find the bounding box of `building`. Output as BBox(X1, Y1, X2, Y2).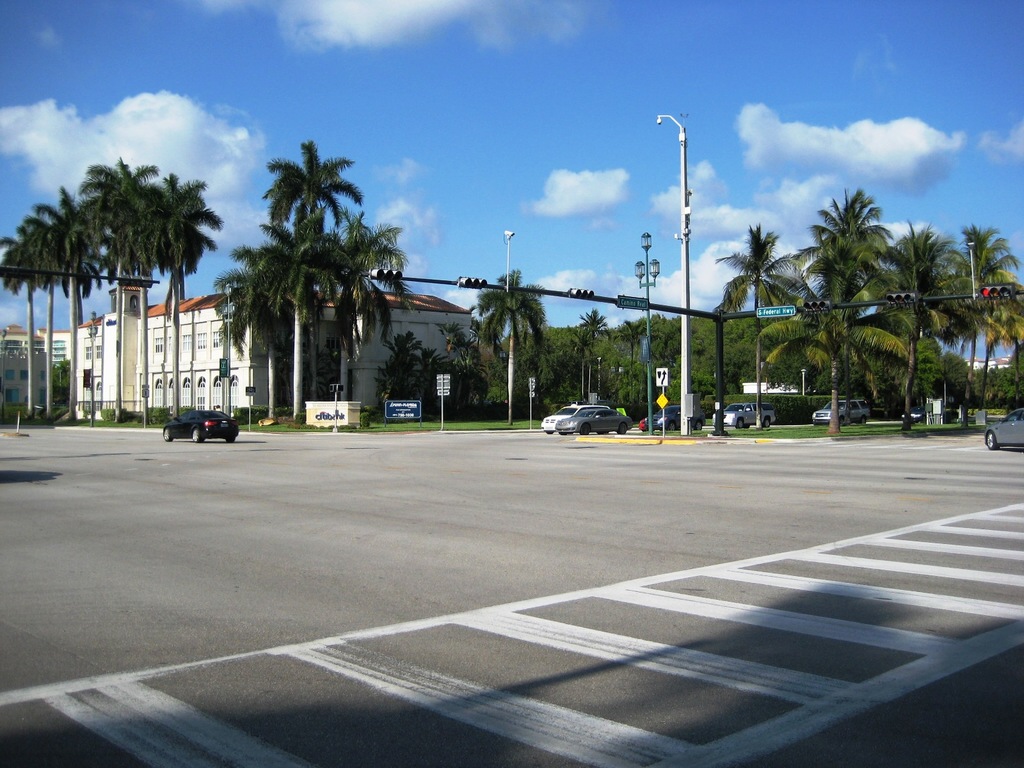
BBox(0, 282, 473, 417).
